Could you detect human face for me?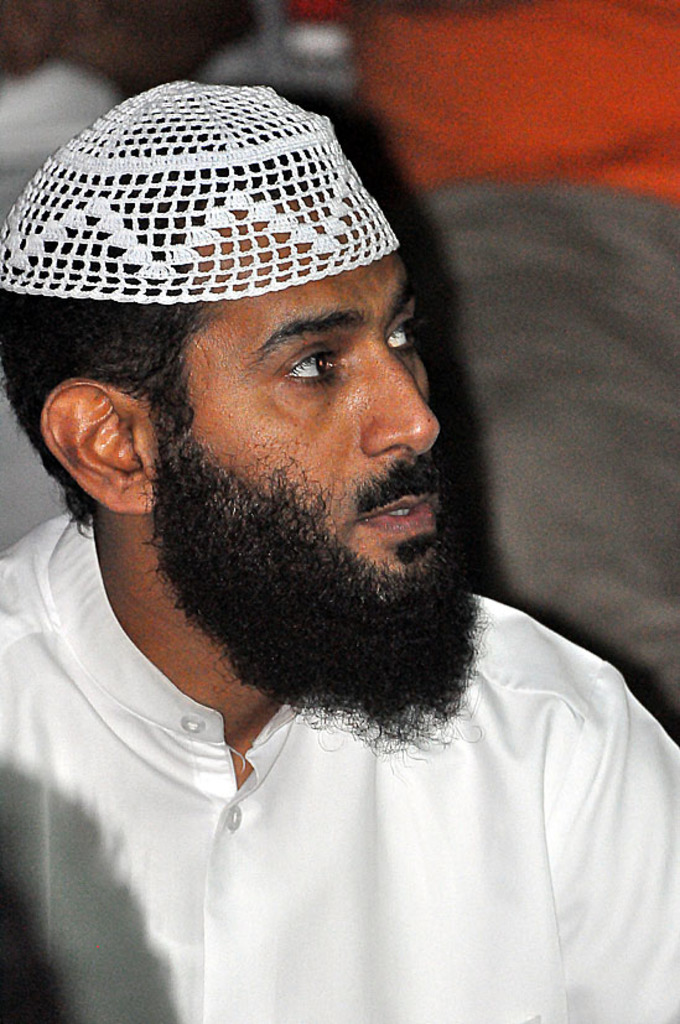
Detection result: [151, 208, 456, 623].
